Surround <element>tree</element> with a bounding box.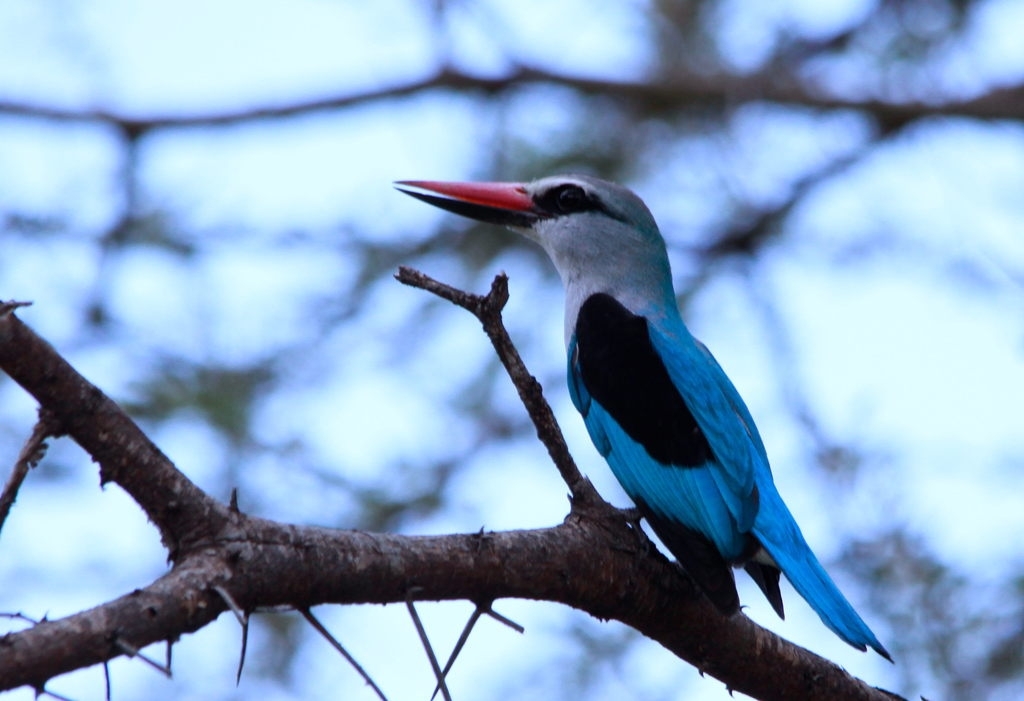
(x1=0, y1=271, x2=909, y2=700).
